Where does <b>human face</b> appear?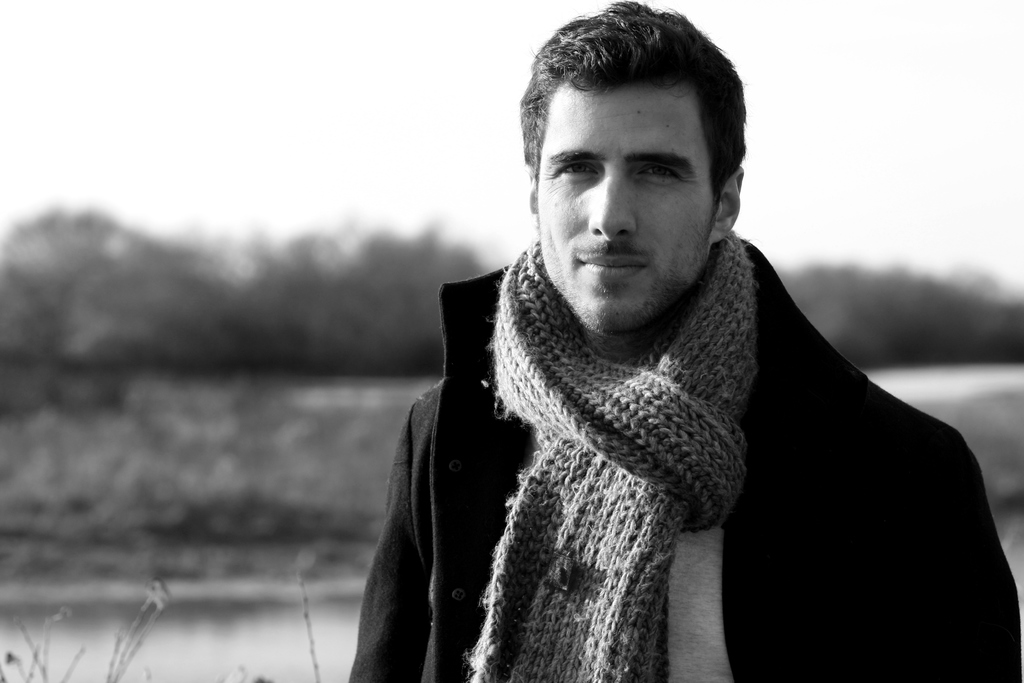
Appears at Rect(534, 81, 725, 335).
